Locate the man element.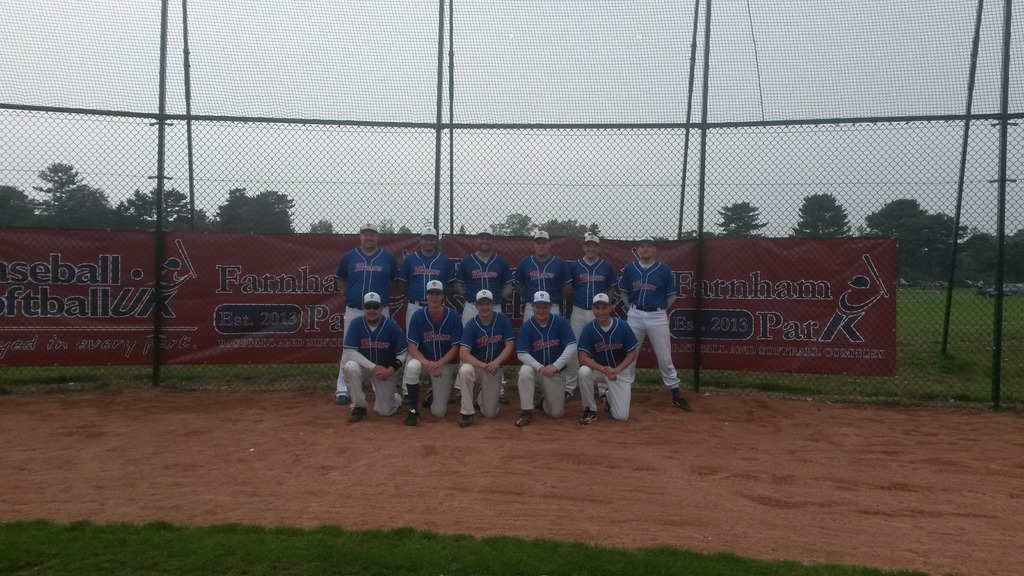
Element bbox: 588,276,633,420.
